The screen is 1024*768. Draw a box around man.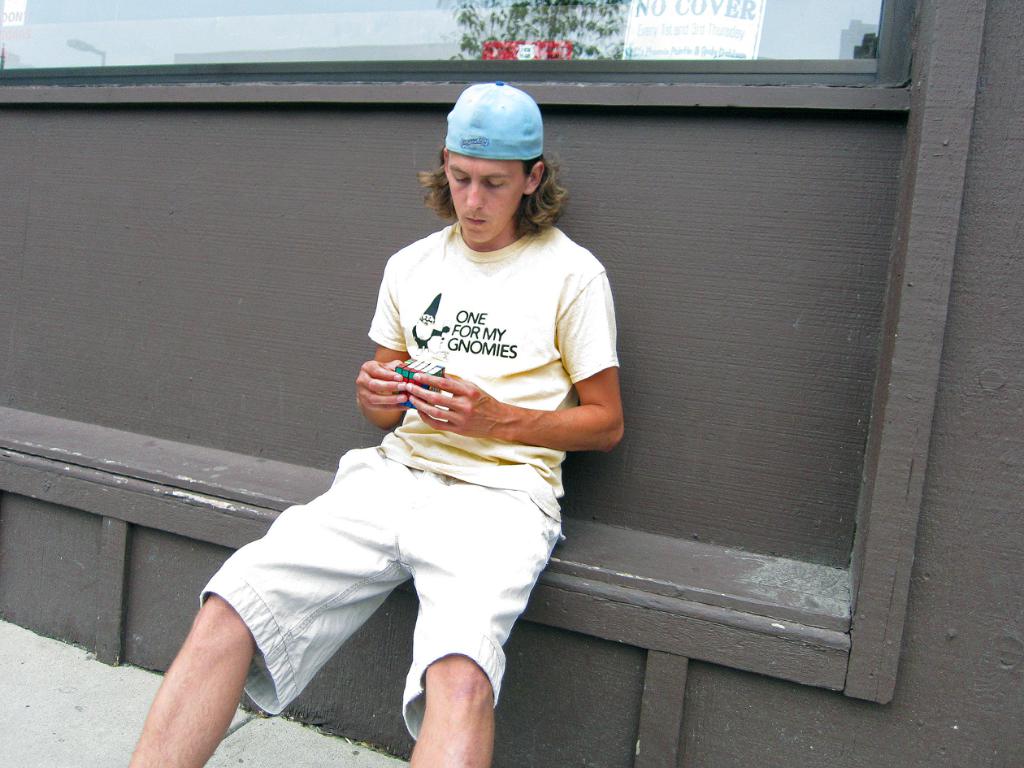
bbox=(124, 77, 623, 767).
